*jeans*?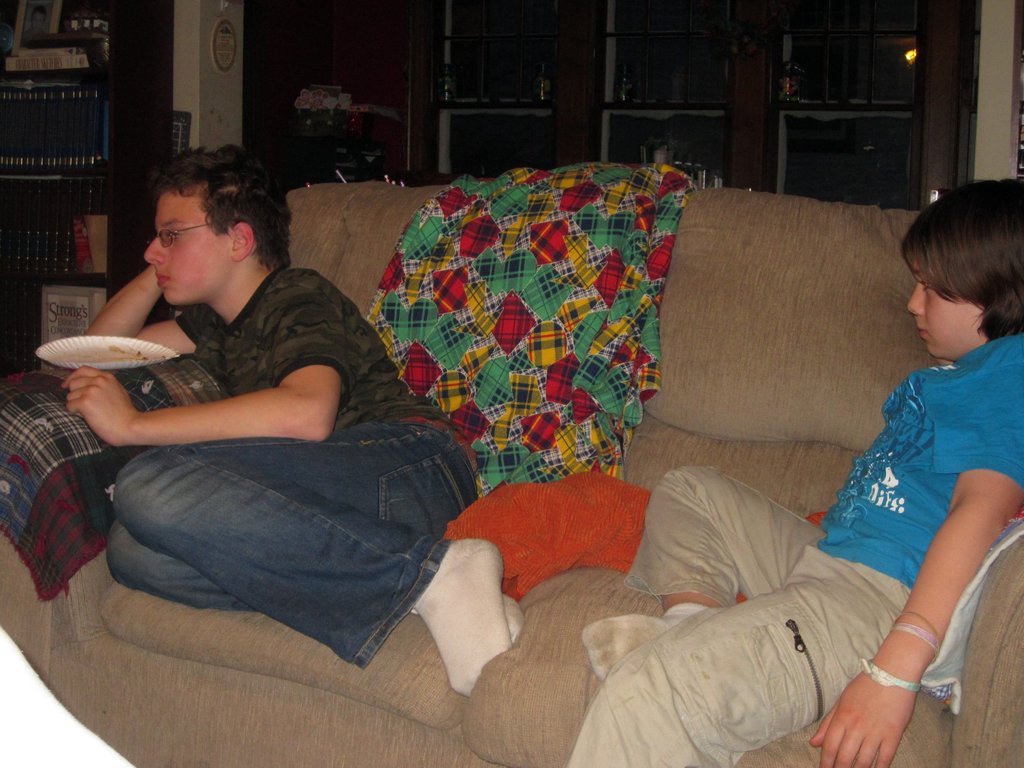
left=51, top=380, right=524, bottom=696
